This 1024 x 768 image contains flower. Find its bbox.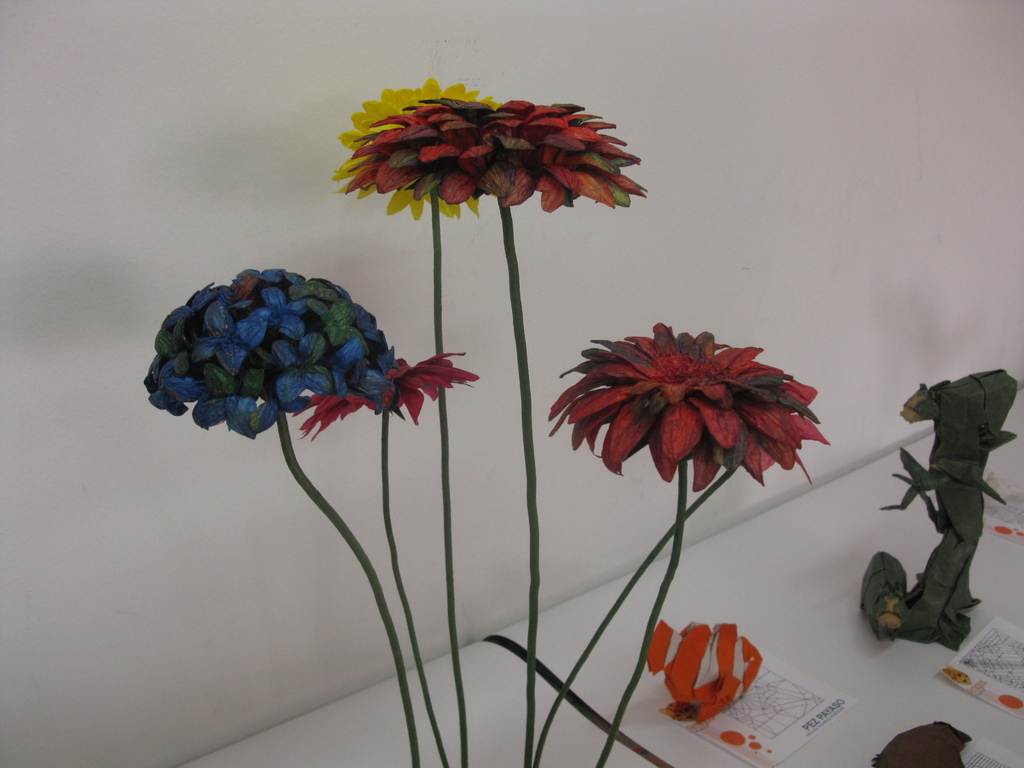
[x1=145, y1=267, x2=404, y2=436].
